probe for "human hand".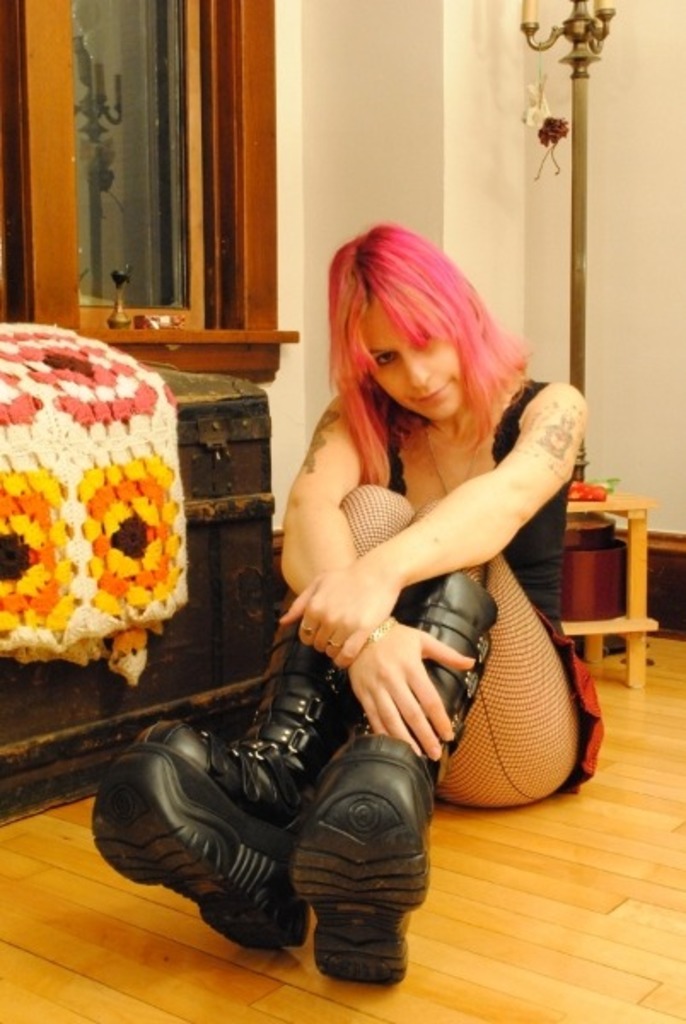
Probe result: box(278, 563, 396, 667).
